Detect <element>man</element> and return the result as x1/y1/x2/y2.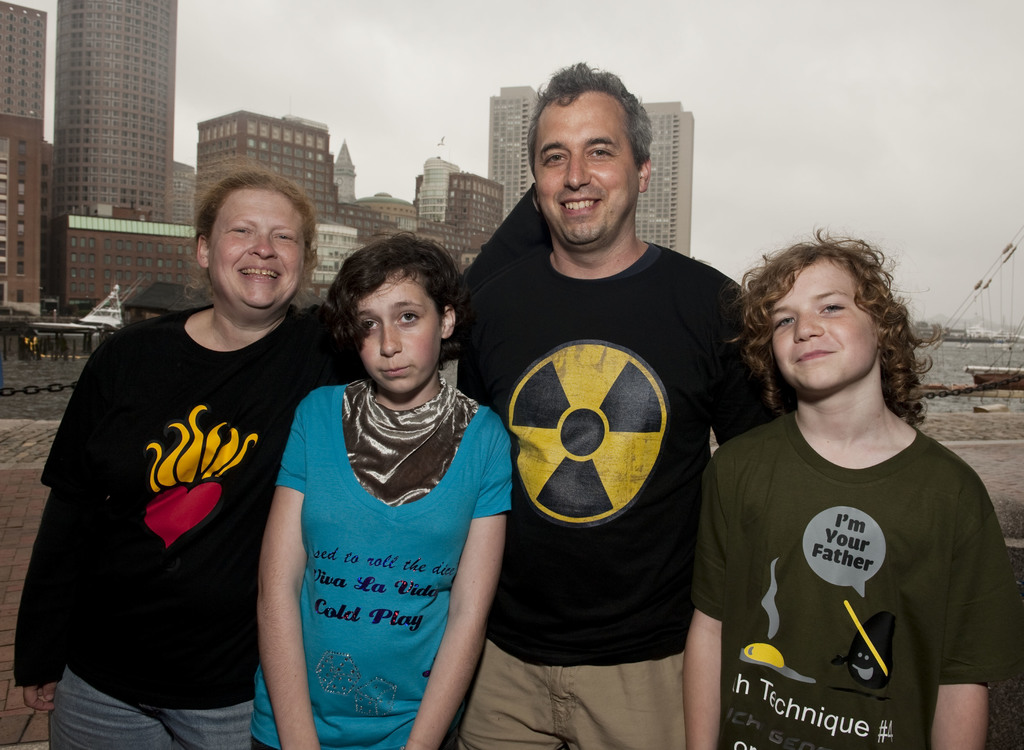
447/110/756/715.
